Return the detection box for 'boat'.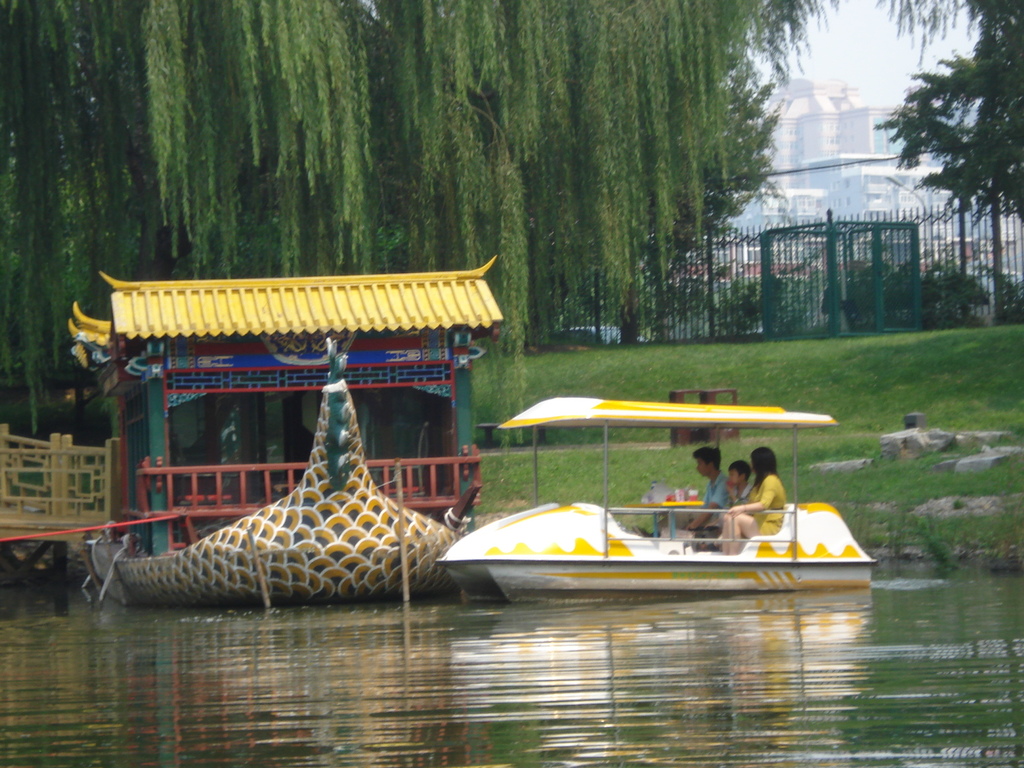
85, 253, 495, 609.
